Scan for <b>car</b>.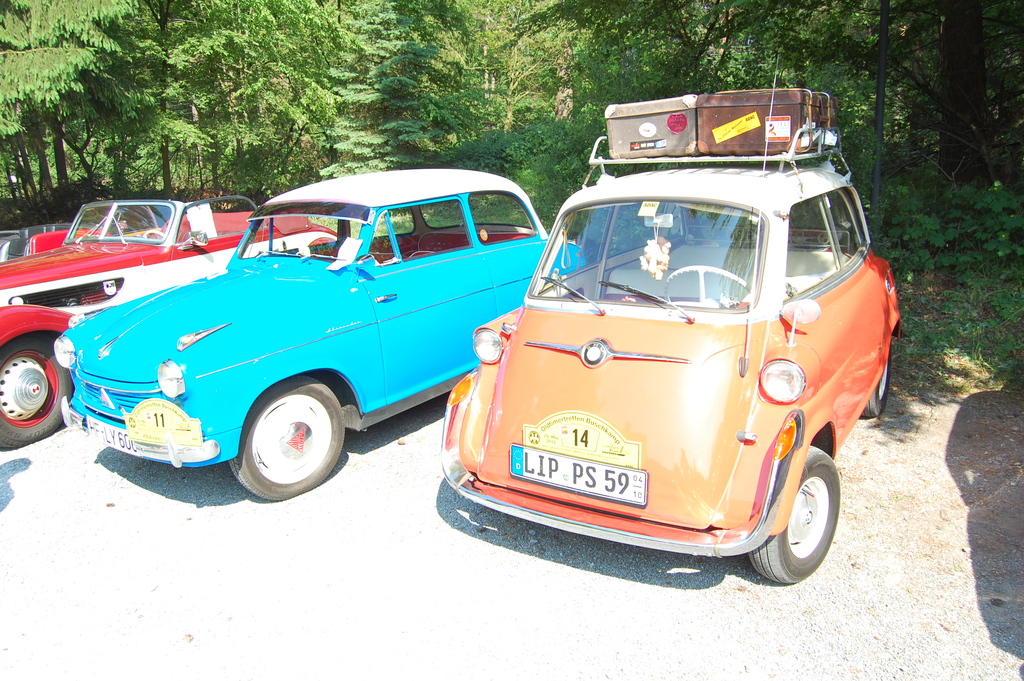
Scan result: (x1=0, y1=223, x2=106, y2=267).
